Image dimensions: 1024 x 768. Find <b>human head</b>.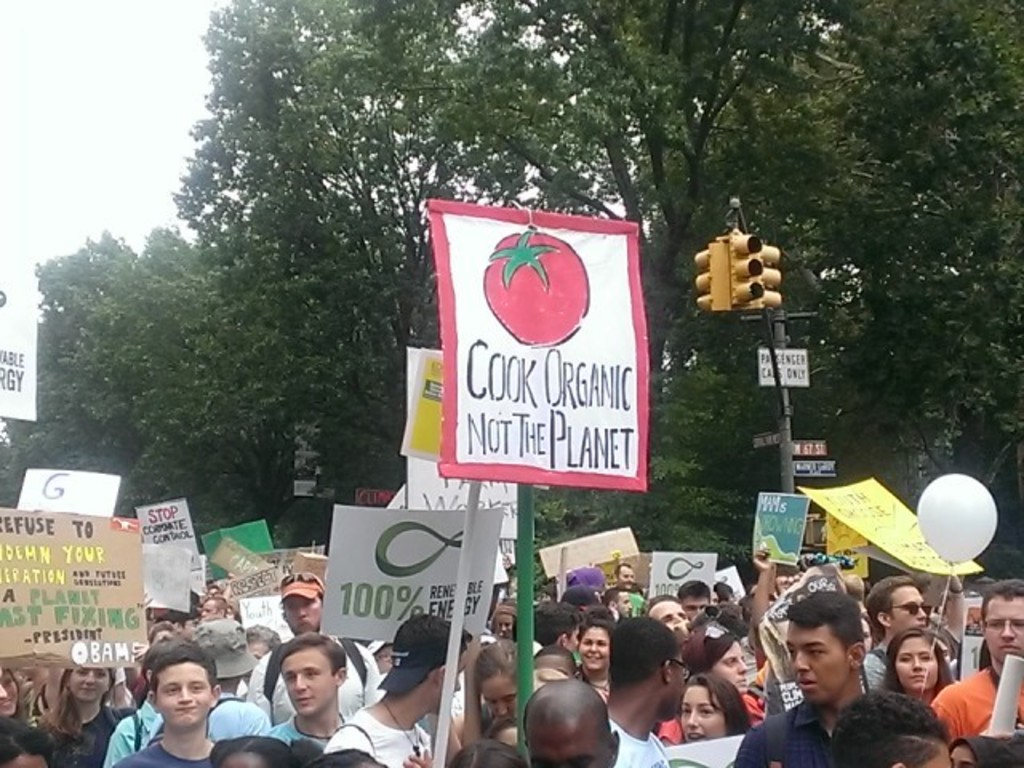
BBox(675, 581, 710, 621).
